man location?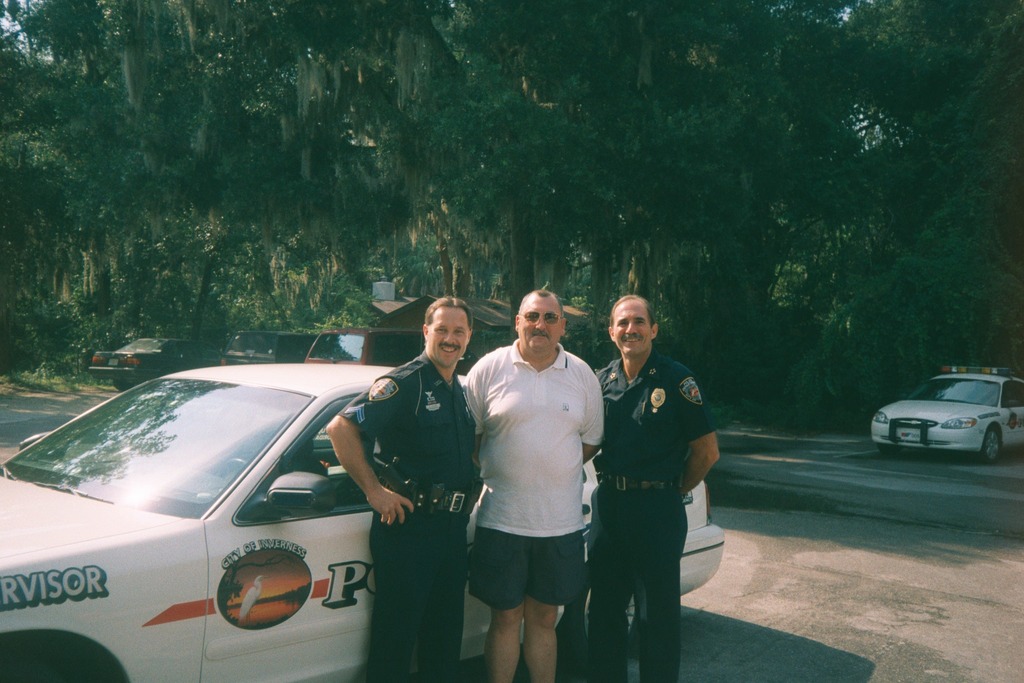
locate(593, 292, 715, 682)
